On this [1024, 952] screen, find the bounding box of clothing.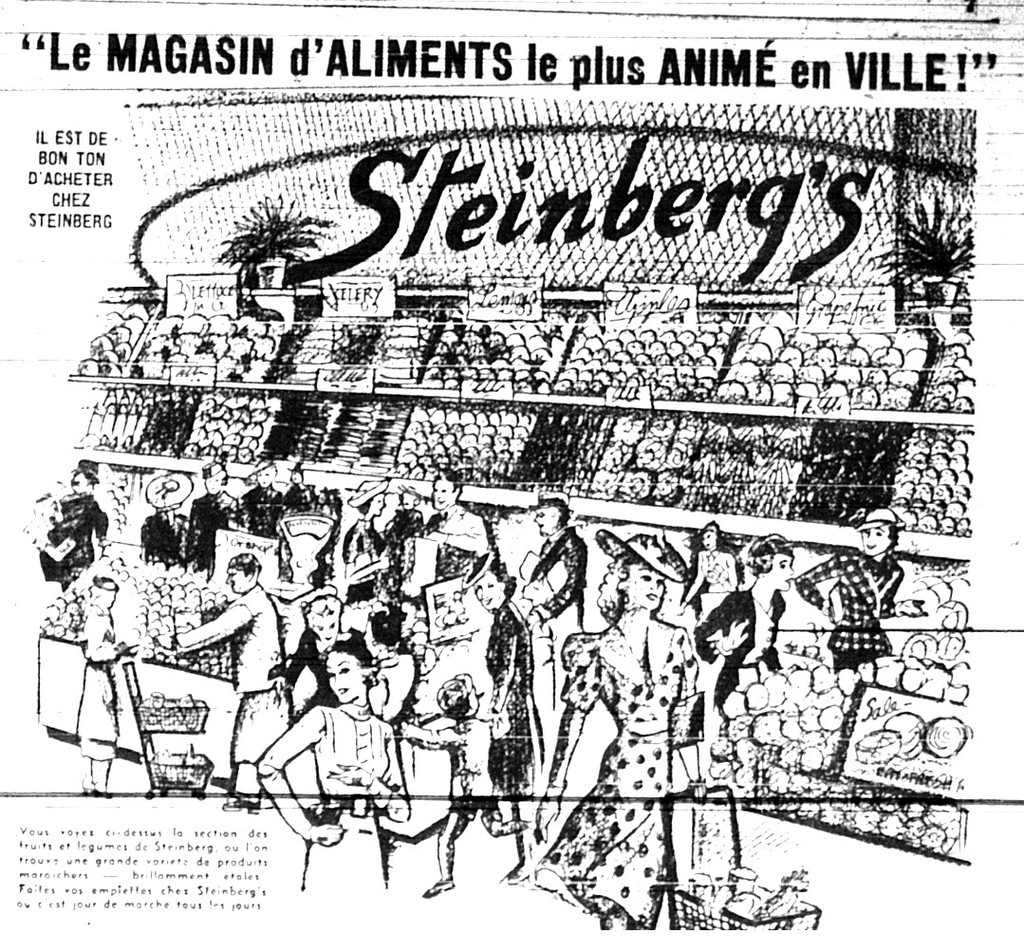
Bounding box: pyautogui.locateOnScreen(529, 520, 594, 627).
